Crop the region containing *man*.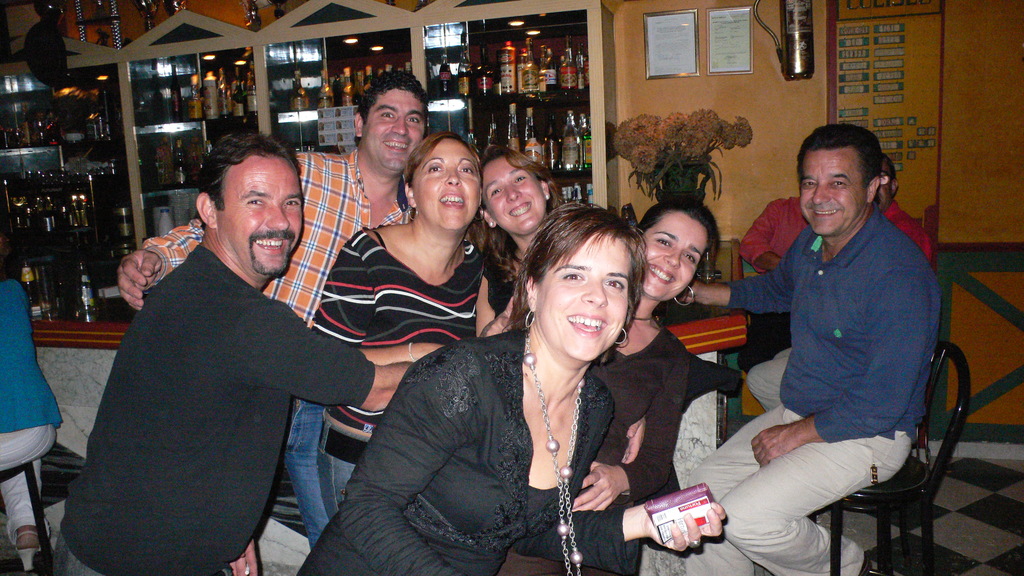
Crop region: [740, 196, 818, 362].
